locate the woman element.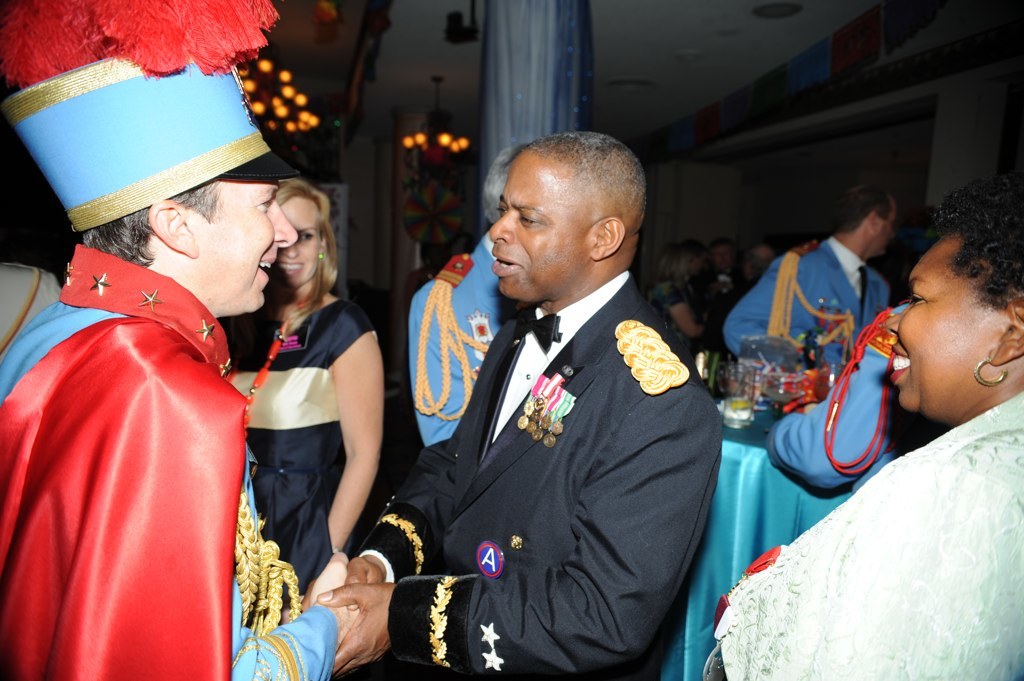
Element bbox: x1=218 y1=200 x2=379 y2=651.
